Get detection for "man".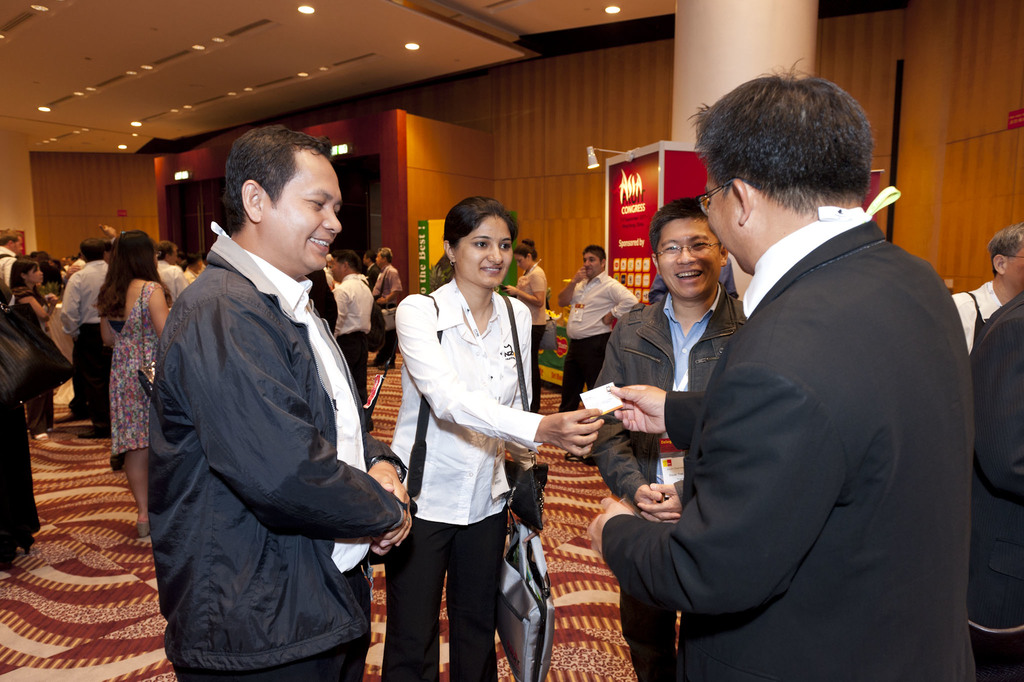
Detection: BBox(330, 252, 374, 417).
